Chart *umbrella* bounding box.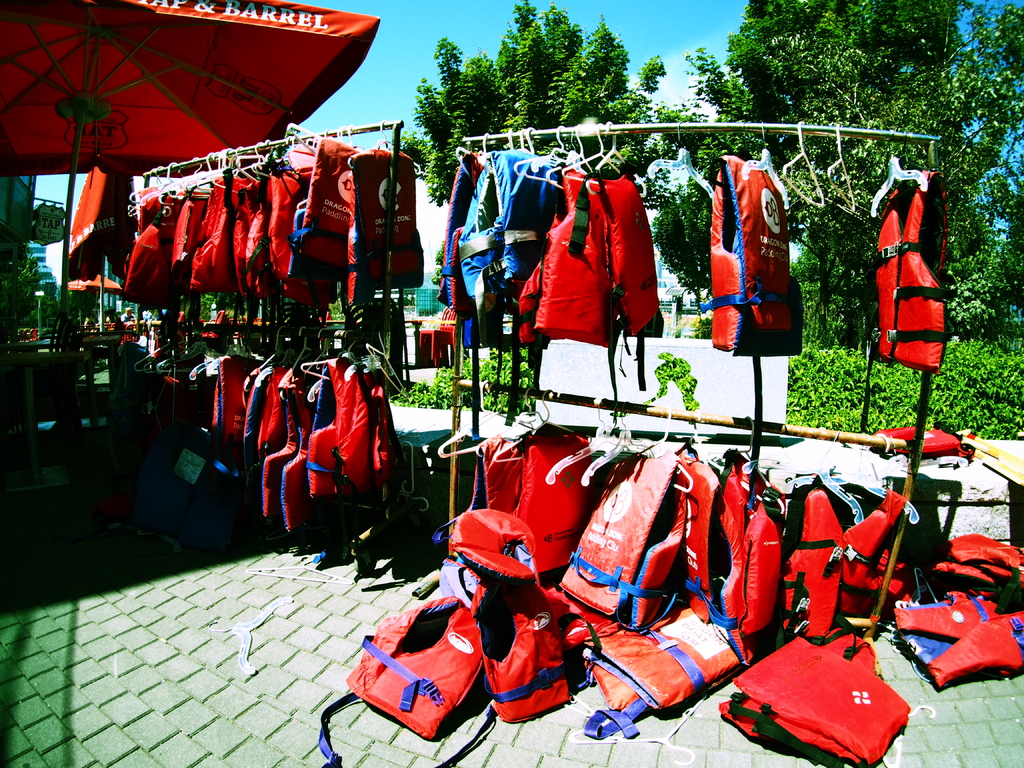
Charted: 0 1 390 355.
